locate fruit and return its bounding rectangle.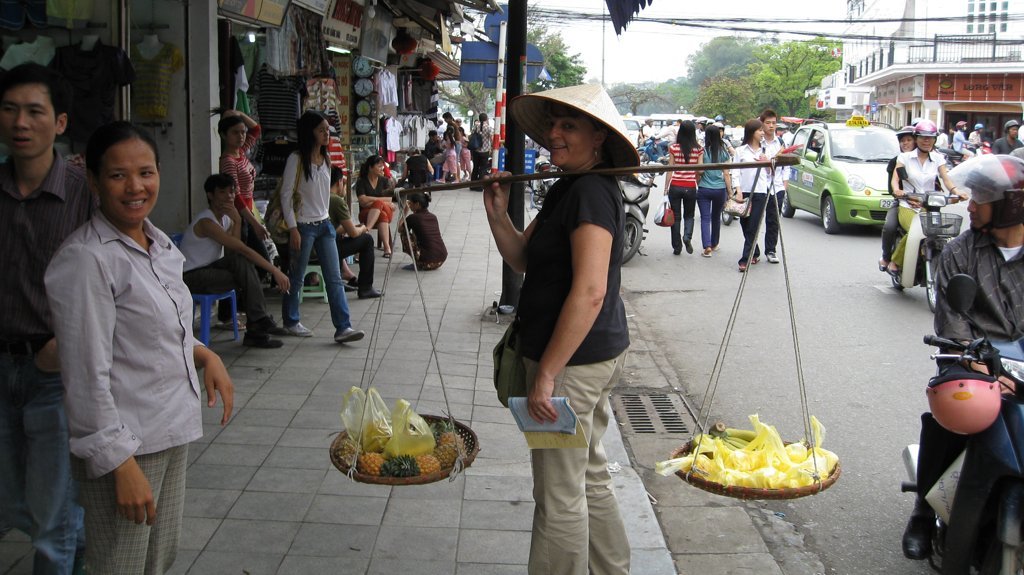
crop(432, 444, 468, 468).
